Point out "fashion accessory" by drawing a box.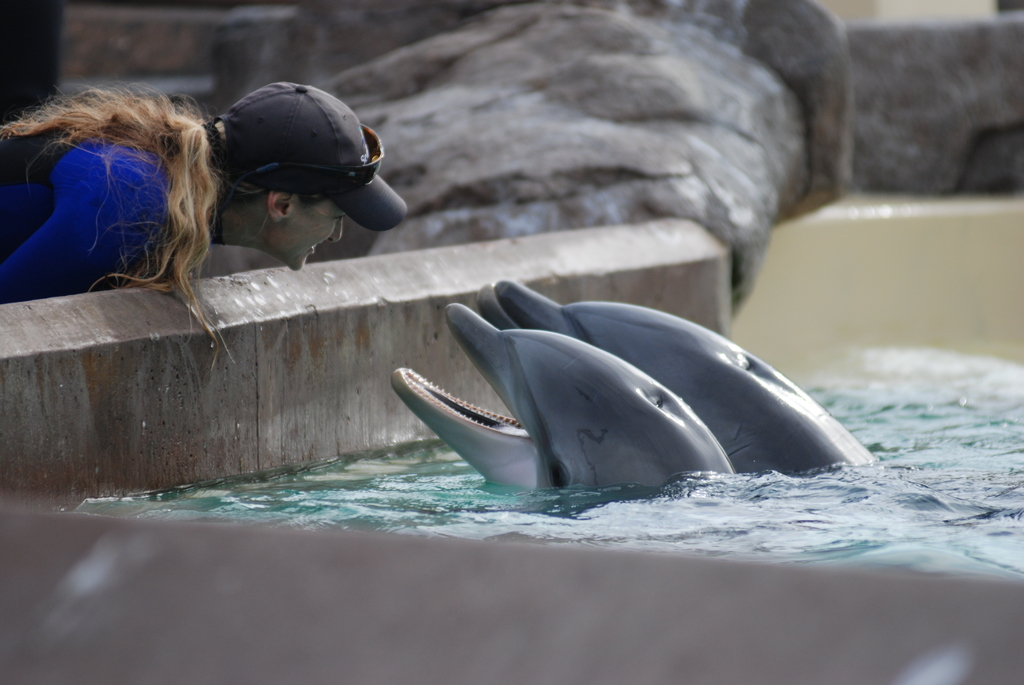
region(218, 122, 384, 214).
